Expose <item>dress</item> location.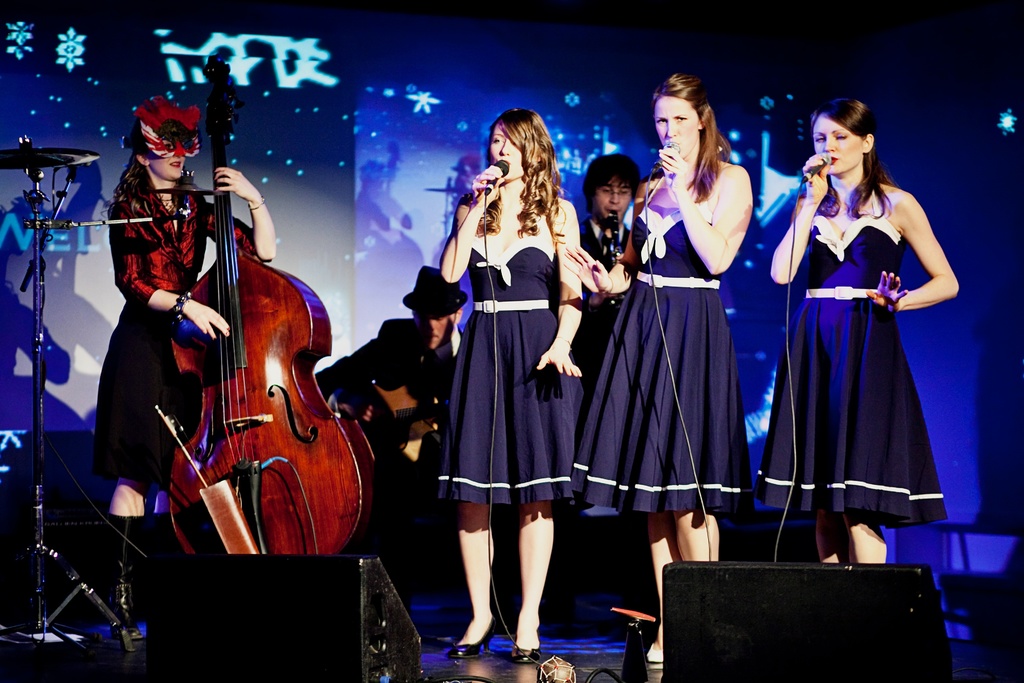
Exposed at crop(430, 236, 595, 508).
